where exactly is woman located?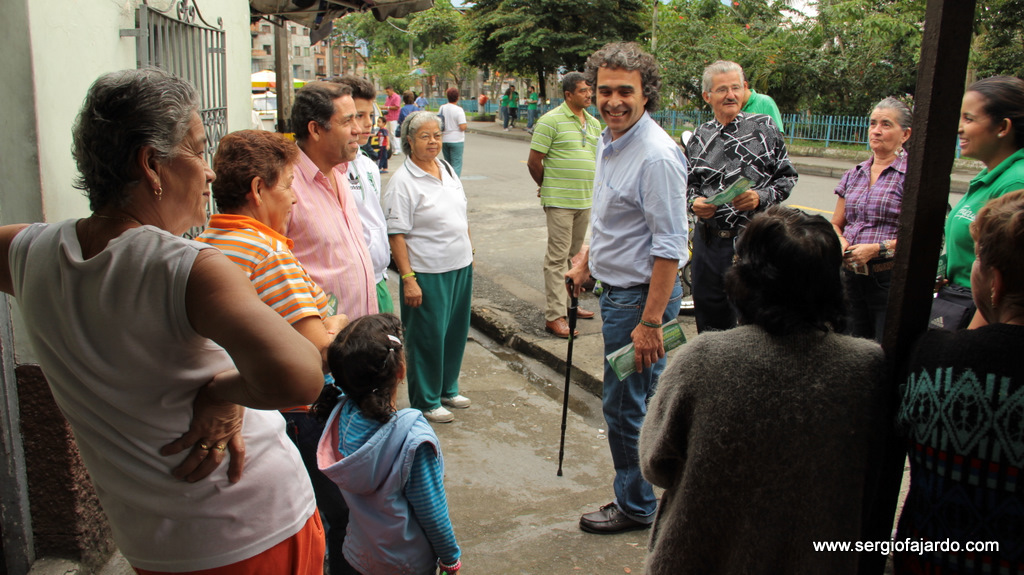
Its bounding box is [x1=834, y1=88, x2=914, y2=346].
